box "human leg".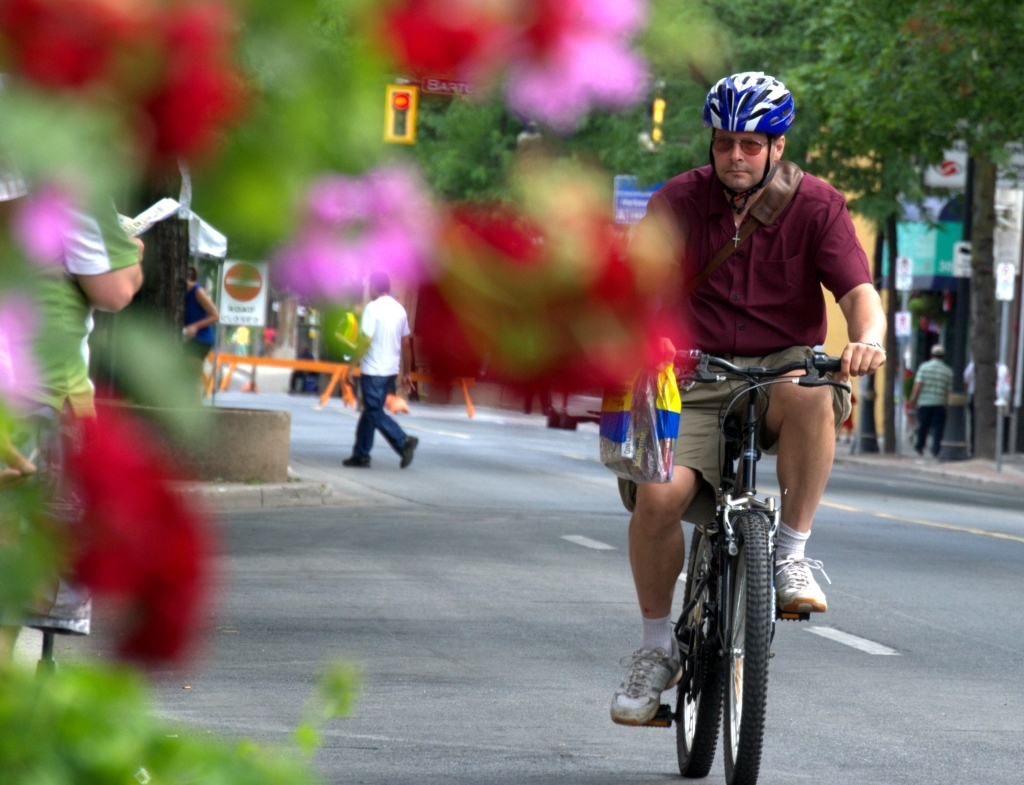
[left=608, top=468, right=685, bottom=724].
